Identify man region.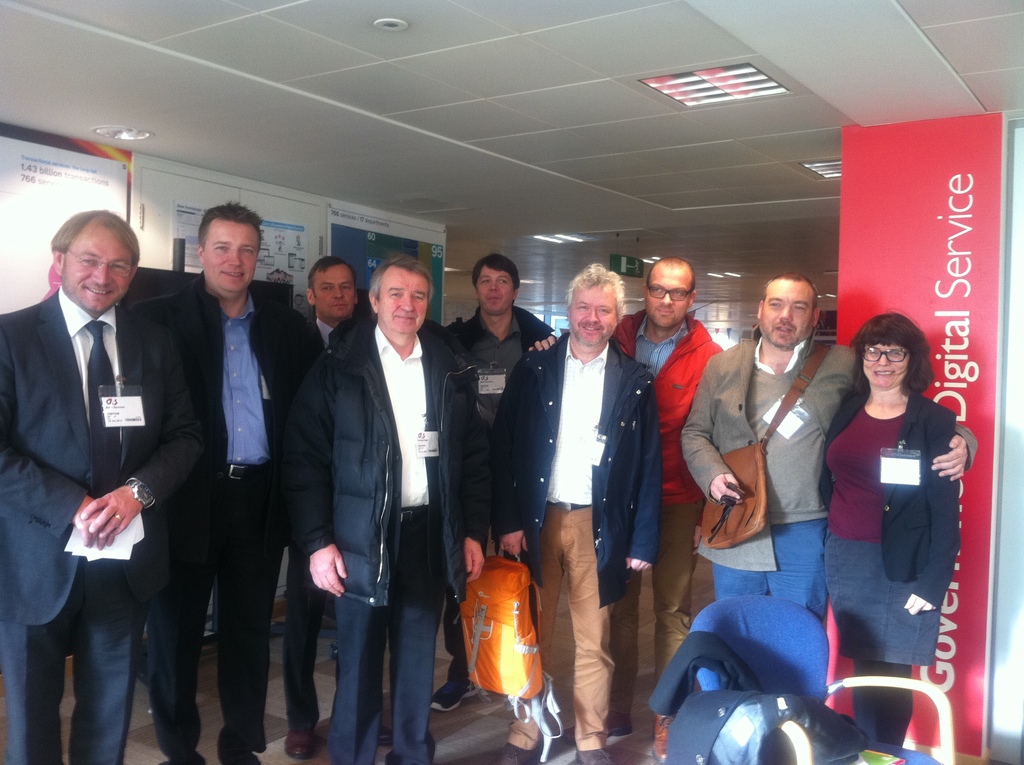
Region: l=435, t=253, r=568, b=722.
